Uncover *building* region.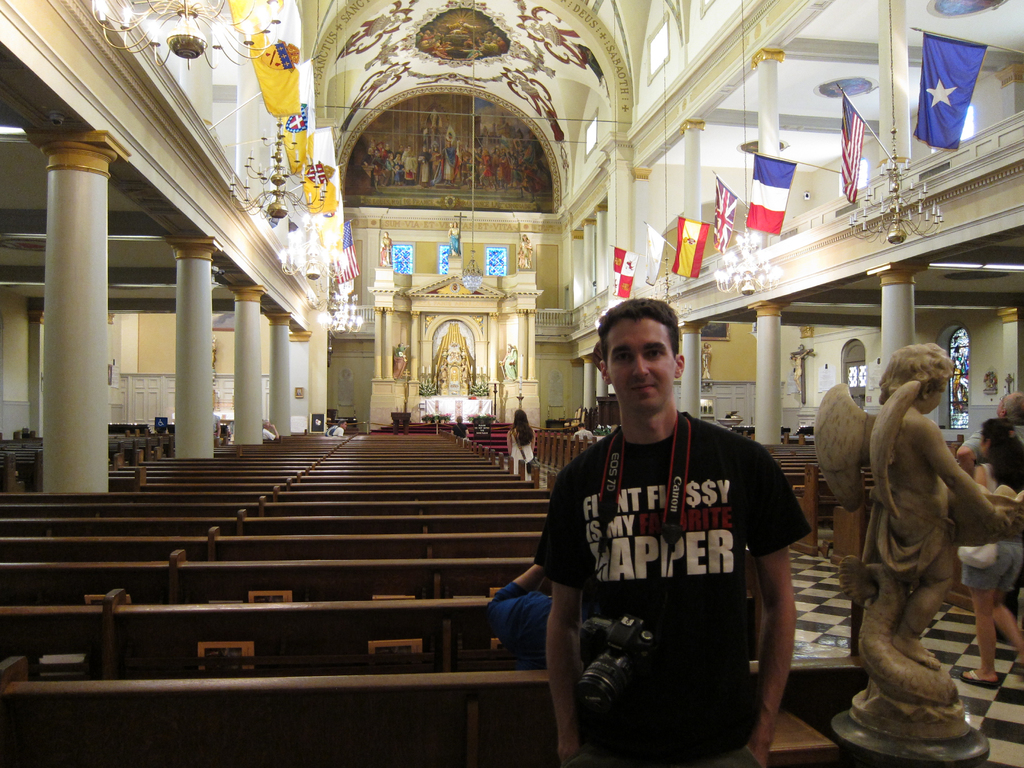
Uncovered: bbox(0, 0, 1023, 767).
